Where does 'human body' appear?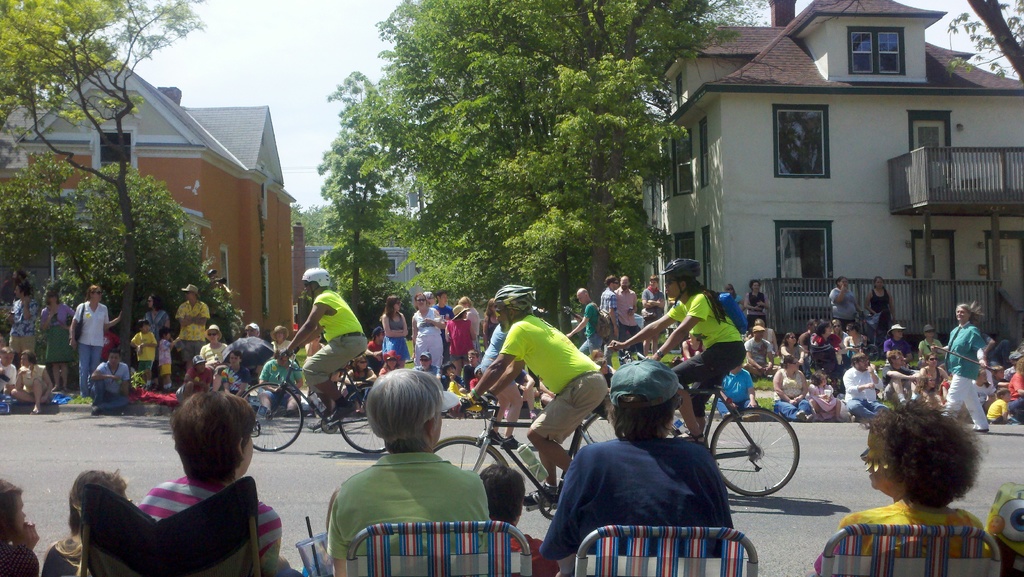
Appears at <bbox>158, 329, 179, 387</bbox>.
